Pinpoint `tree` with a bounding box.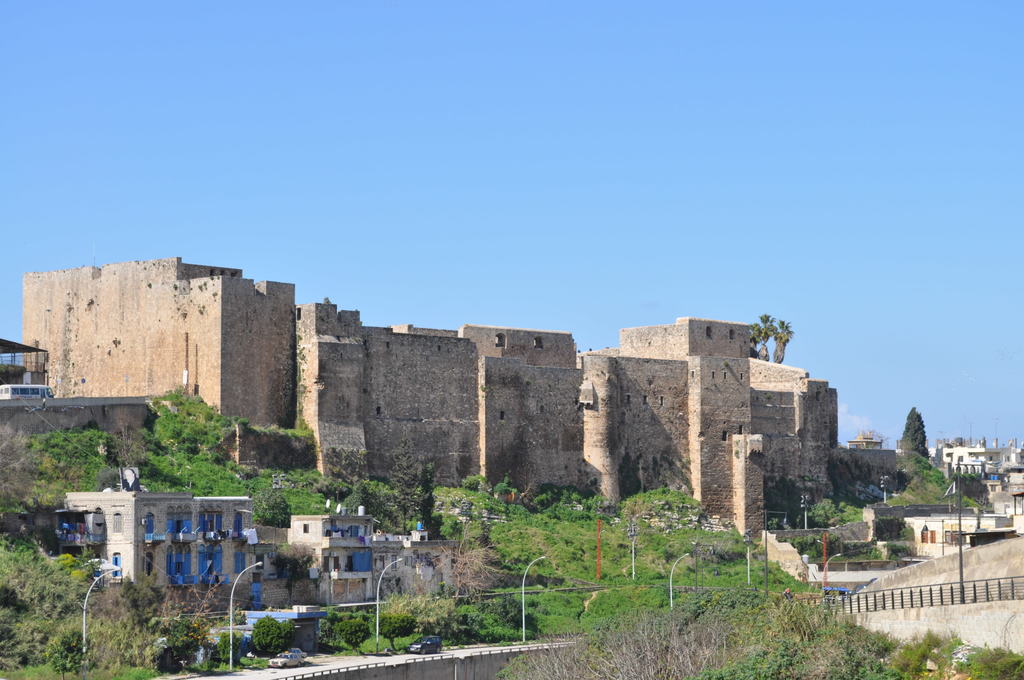
{"left": 218, "top": 632, "right": 247, "bottom": 669}.
